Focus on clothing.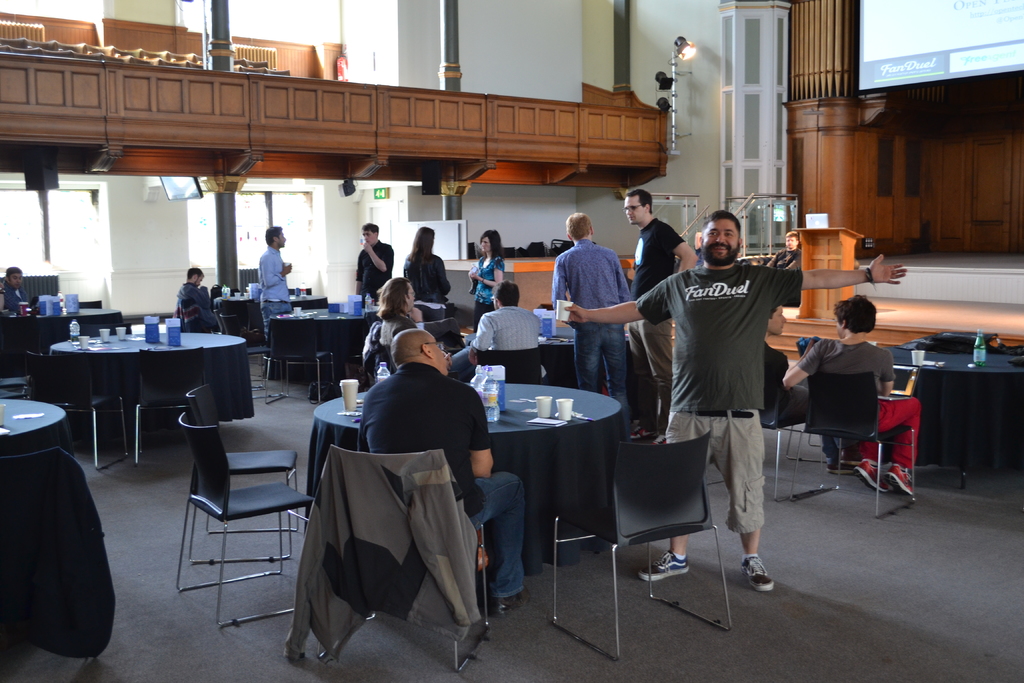
Focused at left=173, top=283, right=222, bottom=330.
